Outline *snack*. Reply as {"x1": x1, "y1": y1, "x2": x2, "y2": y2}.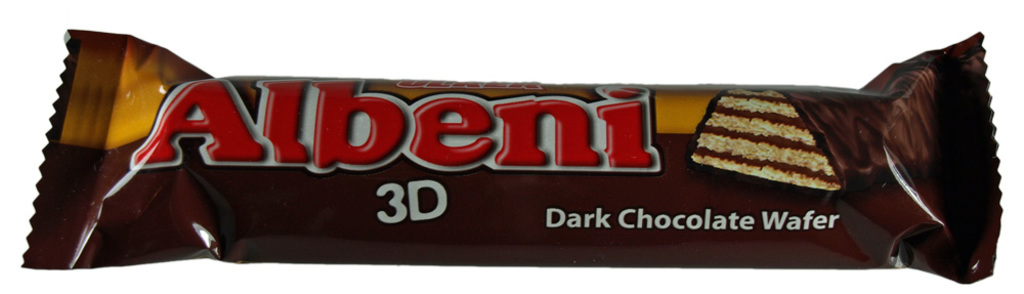
{"x1": 7, "y1": 66, "x2": 980, "y2": 274}.
